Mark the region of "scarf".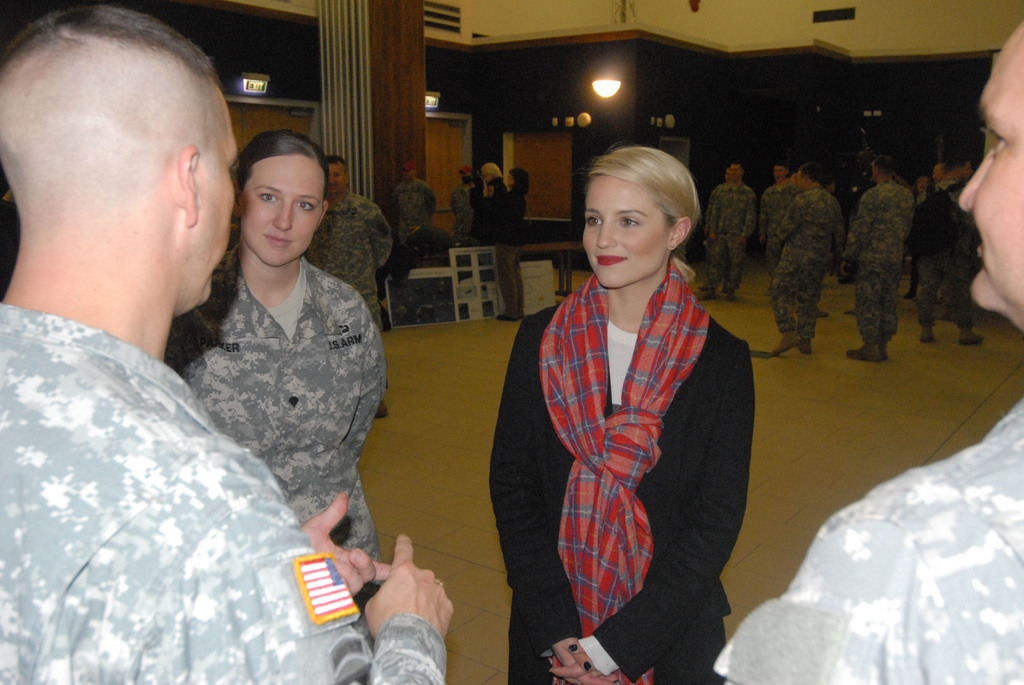
Region: (537,252,712,684).
